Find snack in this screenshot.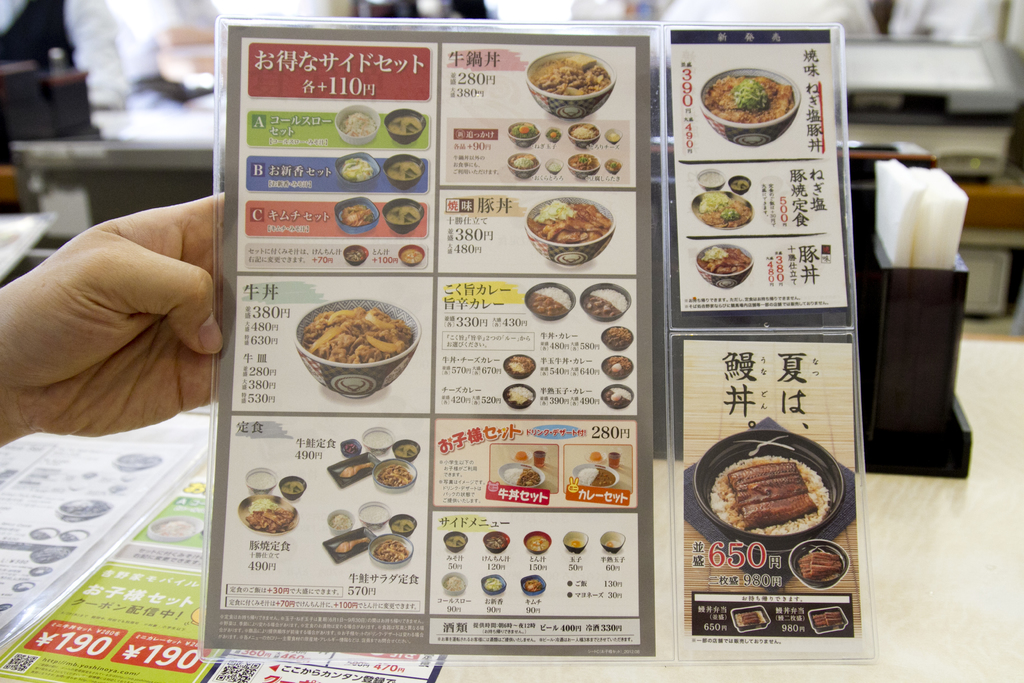
The bounding box for snack is BBox(440, 531, 463, 547).
